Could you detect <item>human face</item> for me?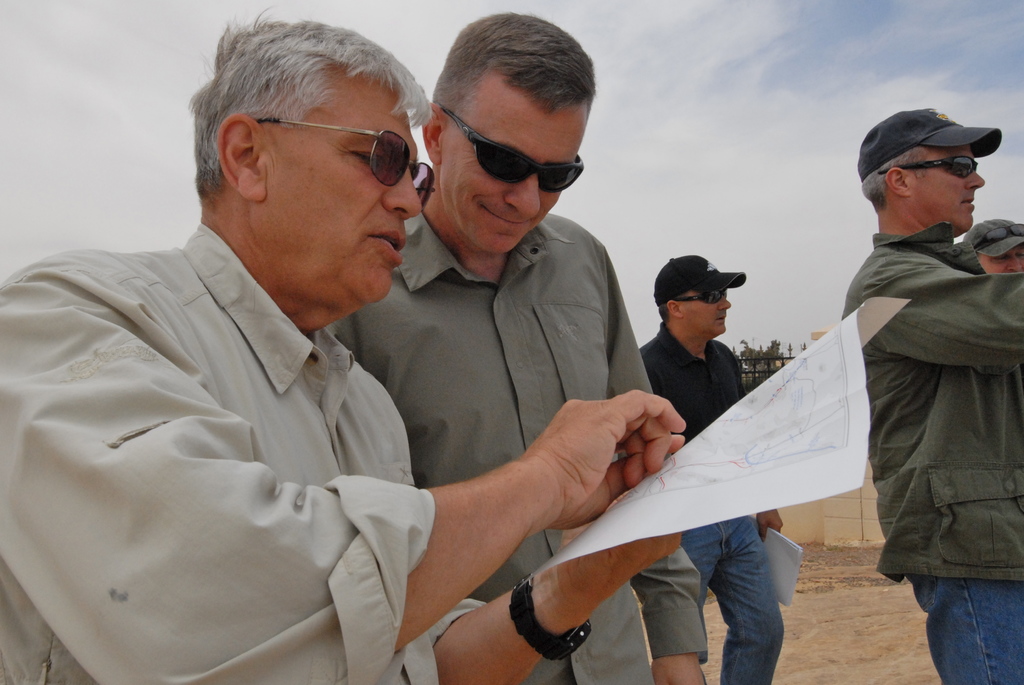
Detection result: <region>436, 63, 585, 256</region>.
